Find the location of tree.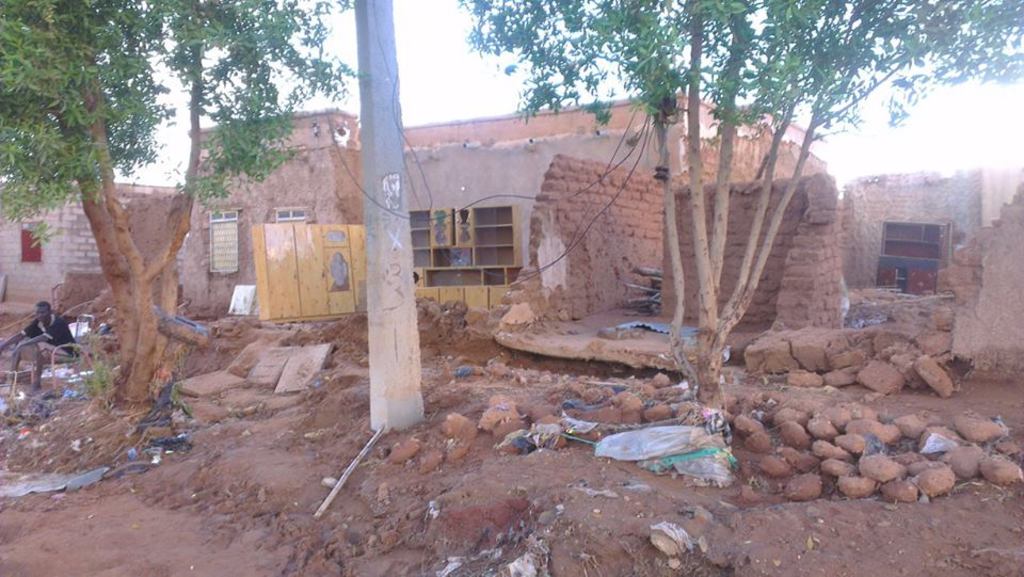
Location: 0 2 359 400.
